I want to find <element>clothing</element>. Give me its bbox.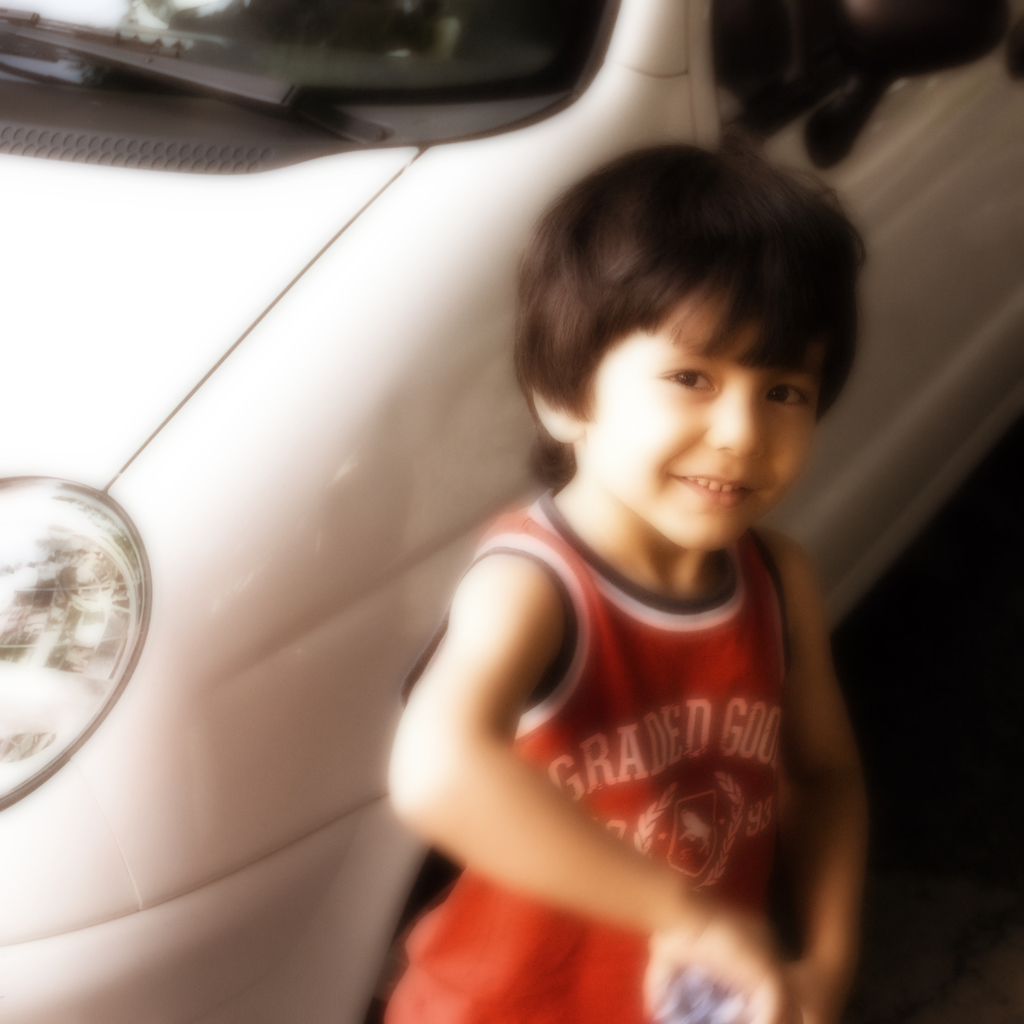
[x1=371, y1=483, x2=892, y2=1023].
